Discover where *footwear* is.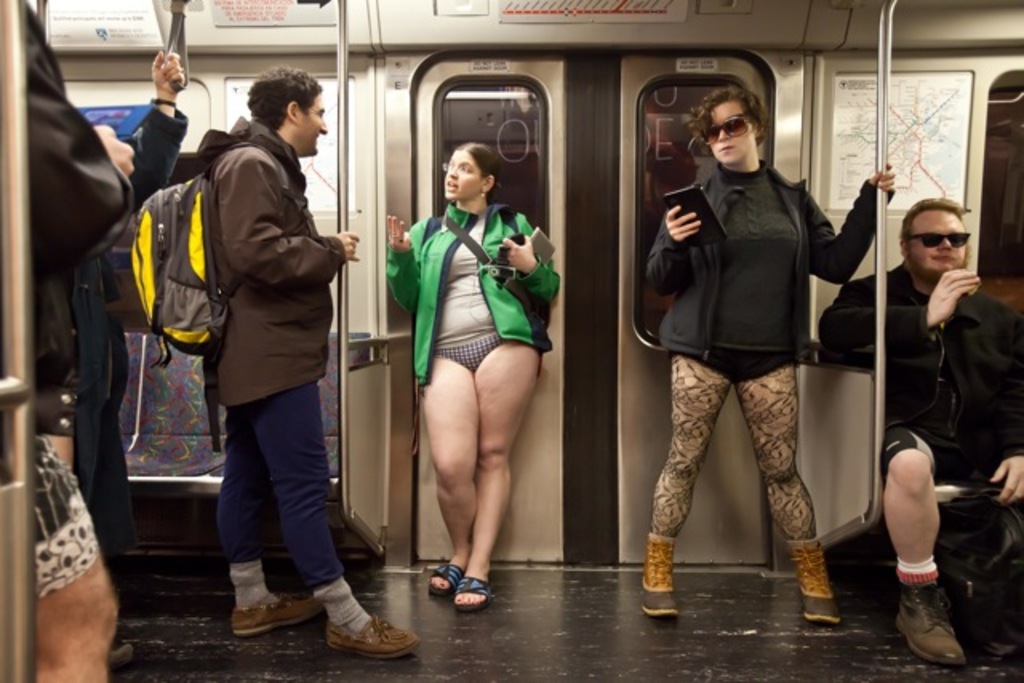
Discovered at left=899, top=581, right=974, bottom=670.
